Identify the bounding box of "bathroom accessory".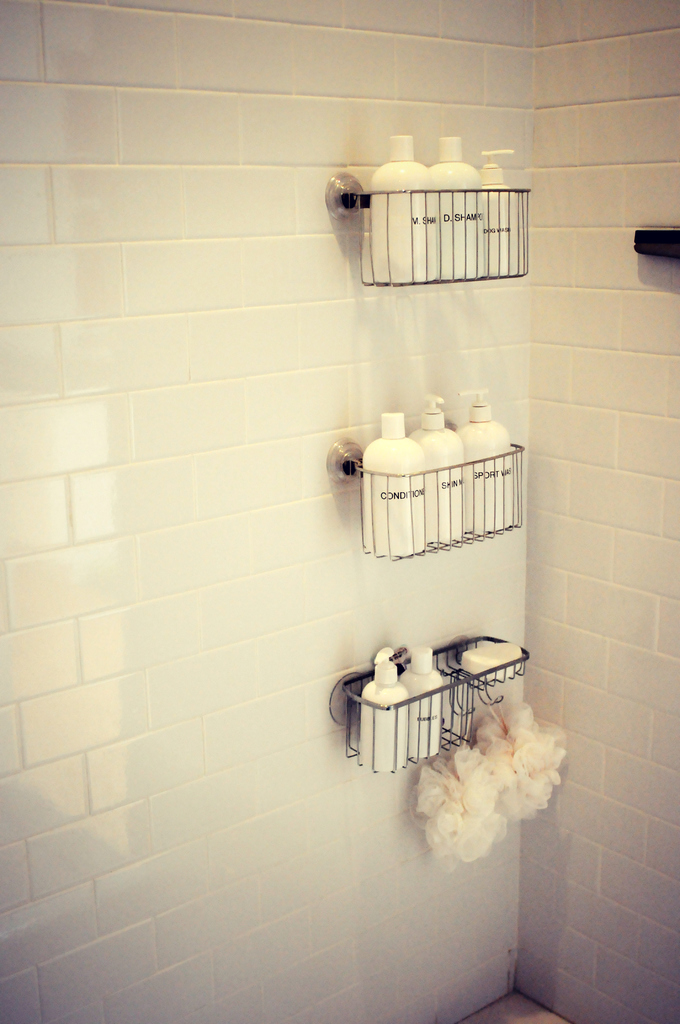
330, 655, 528, 772.
